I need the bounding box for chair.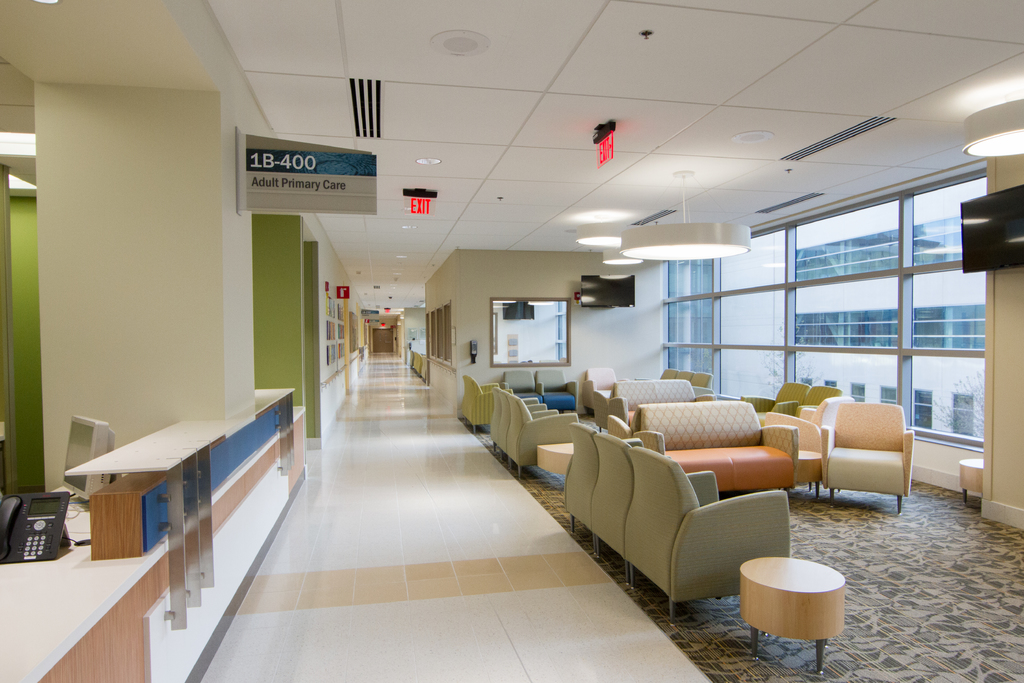
Here it is: Rect(492, 391, 541, 451).
